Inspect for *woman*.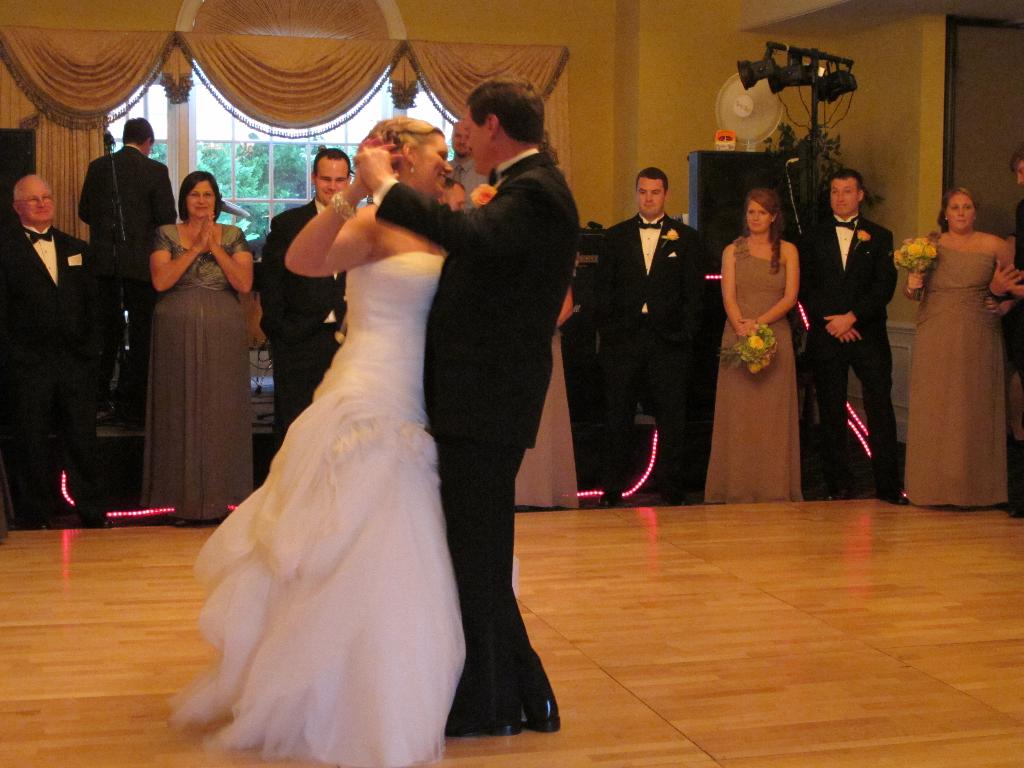
Inspection: locate(705, 188, 800, 508).
